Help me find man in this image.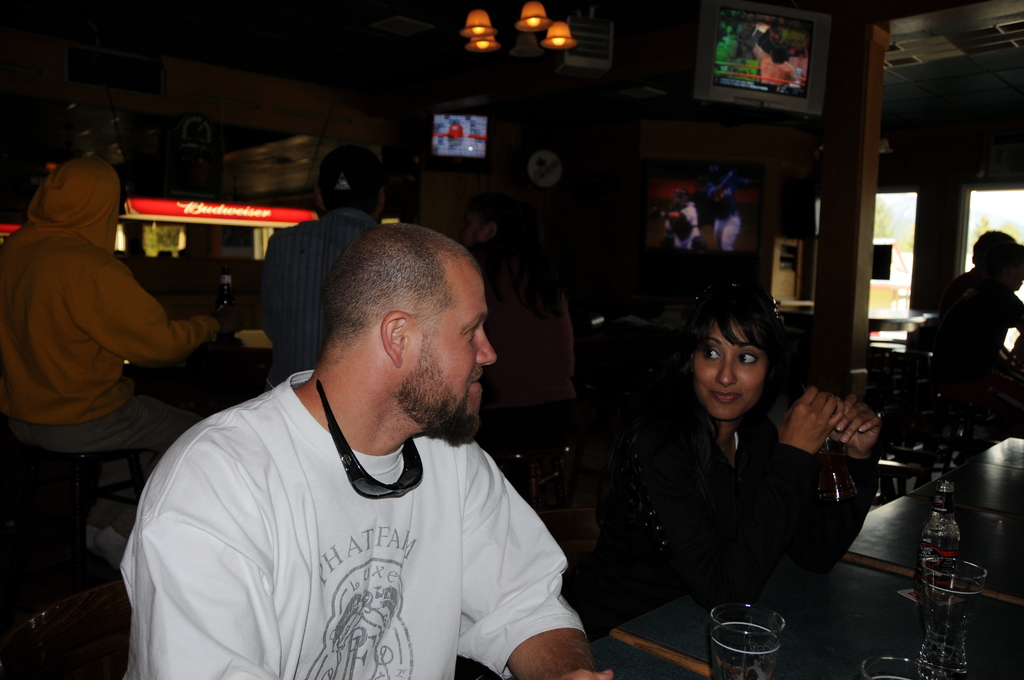
Found it: left=0, top=158, right=234, bottom=483.
